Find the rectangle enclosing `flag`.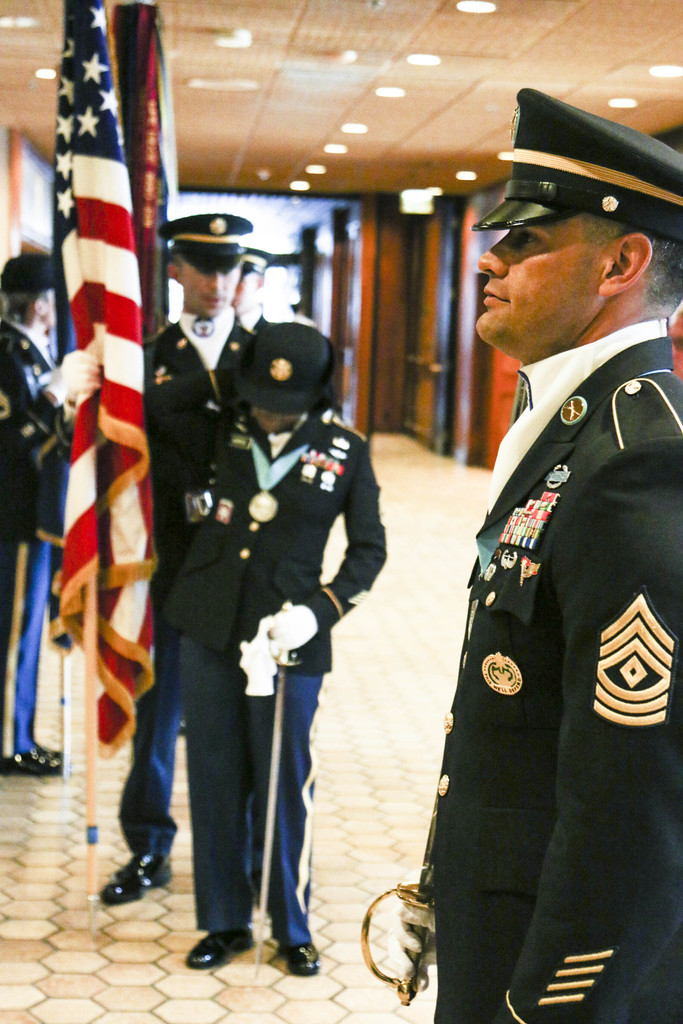
42:84:169:889.
